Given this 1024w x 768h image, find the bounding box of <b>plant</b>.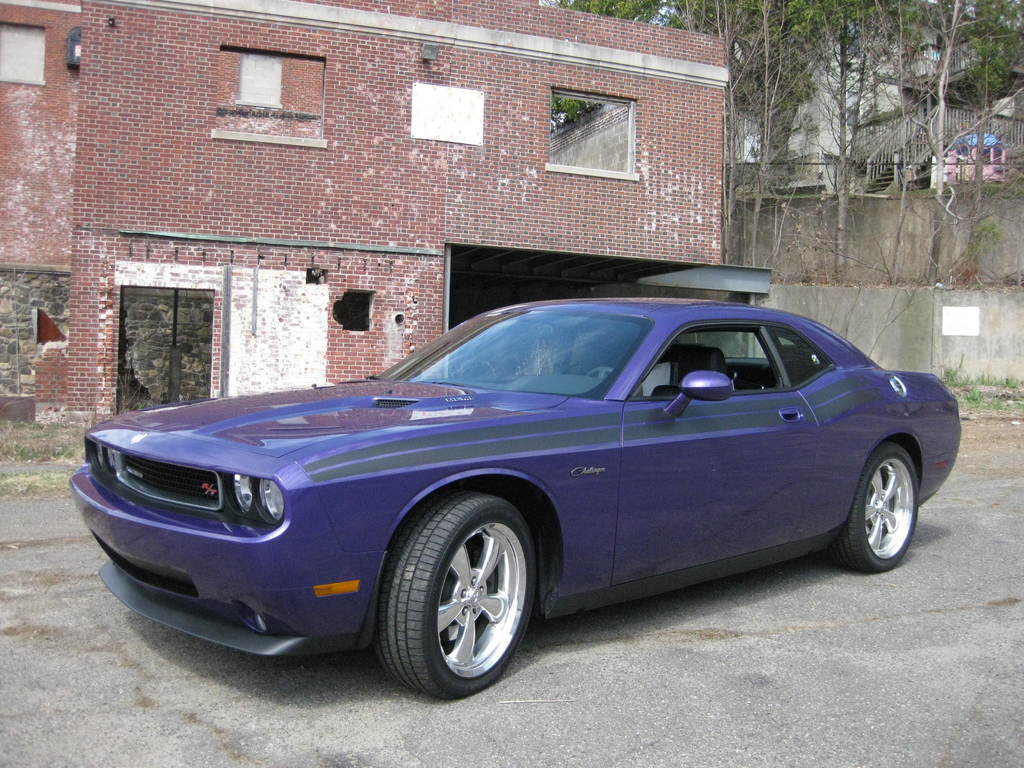
<region>0, 438, 67, 502</region>.
